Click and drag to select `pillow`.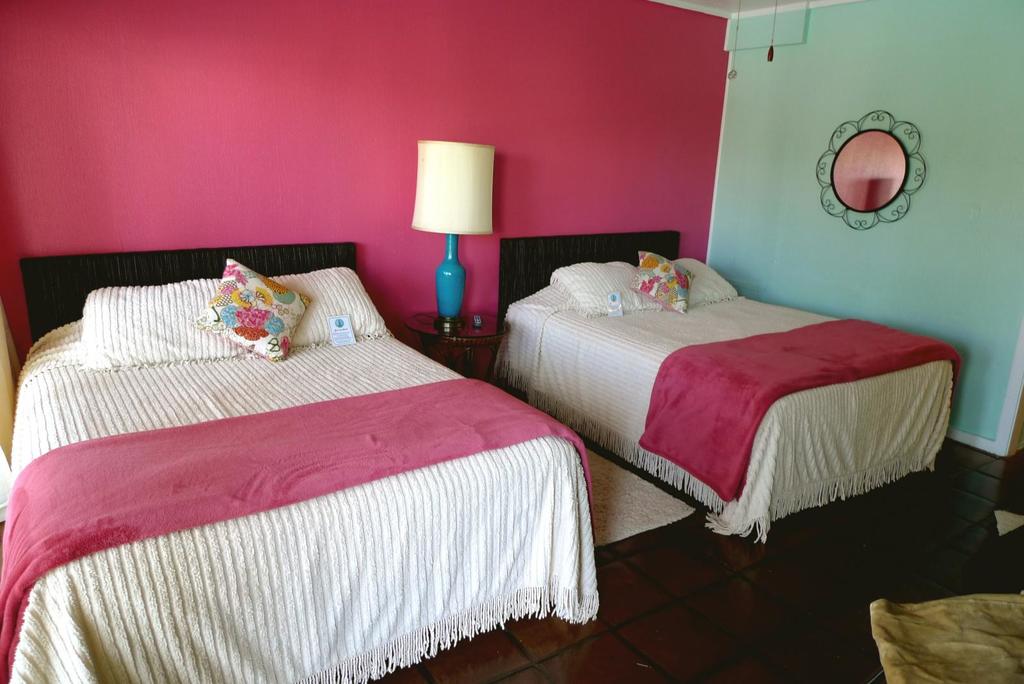
Selection: locate(623, 246, 695, 317).
